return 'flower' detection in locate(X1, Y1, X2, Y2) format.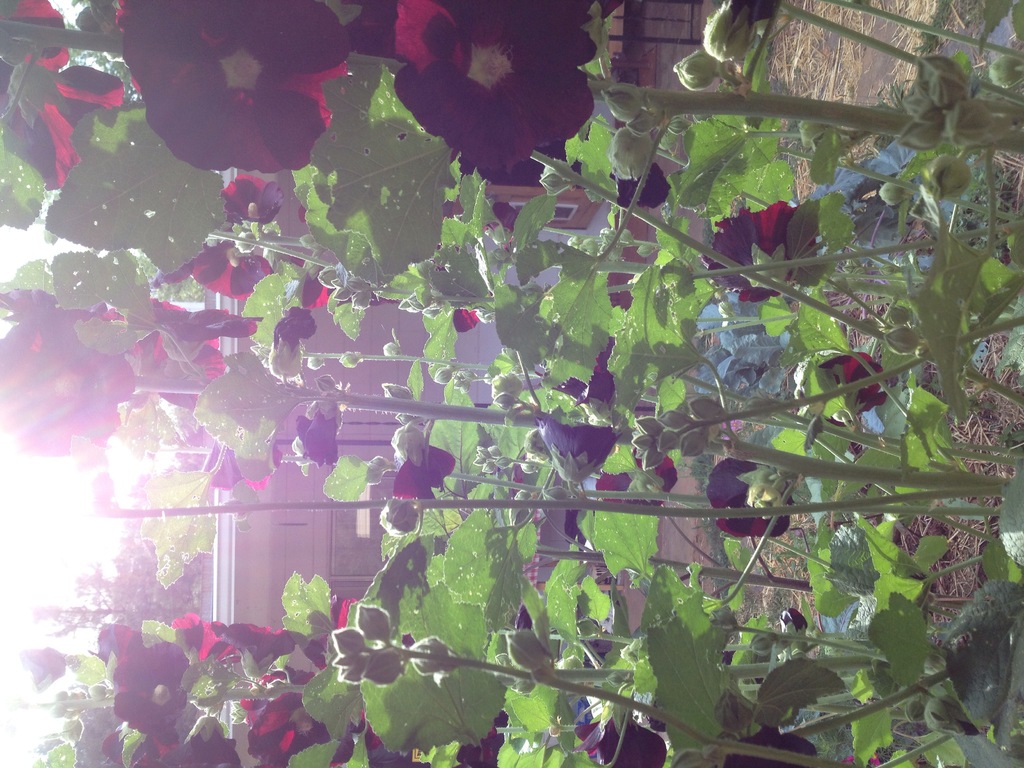
locate(457, 713, 516, 767).
